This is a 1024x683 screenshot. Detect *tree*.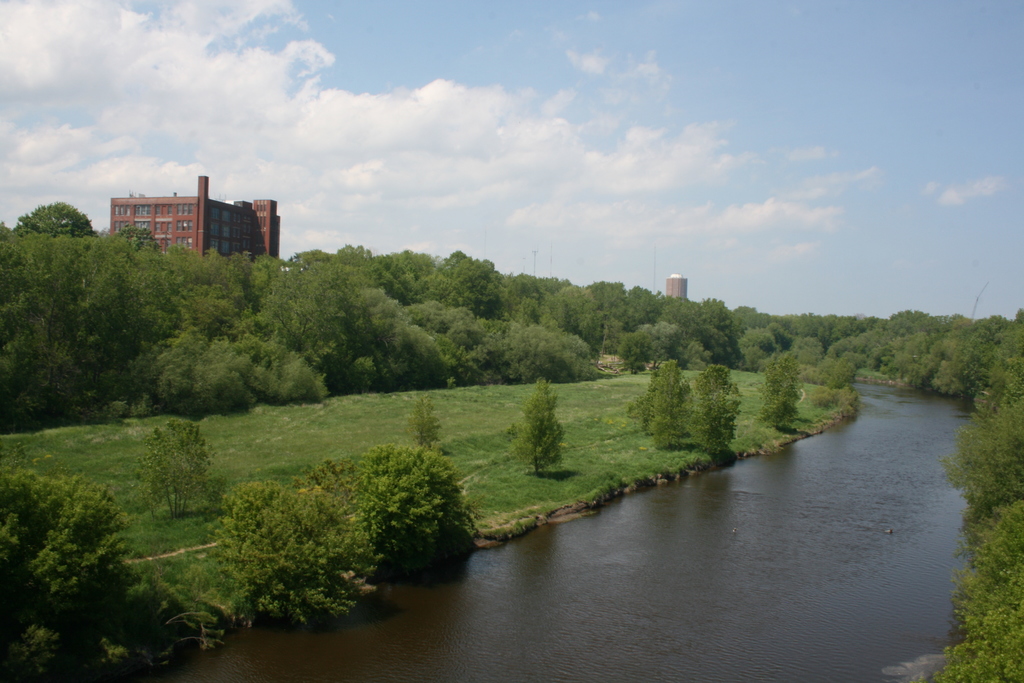
locate(786, 331, 829, 363).
